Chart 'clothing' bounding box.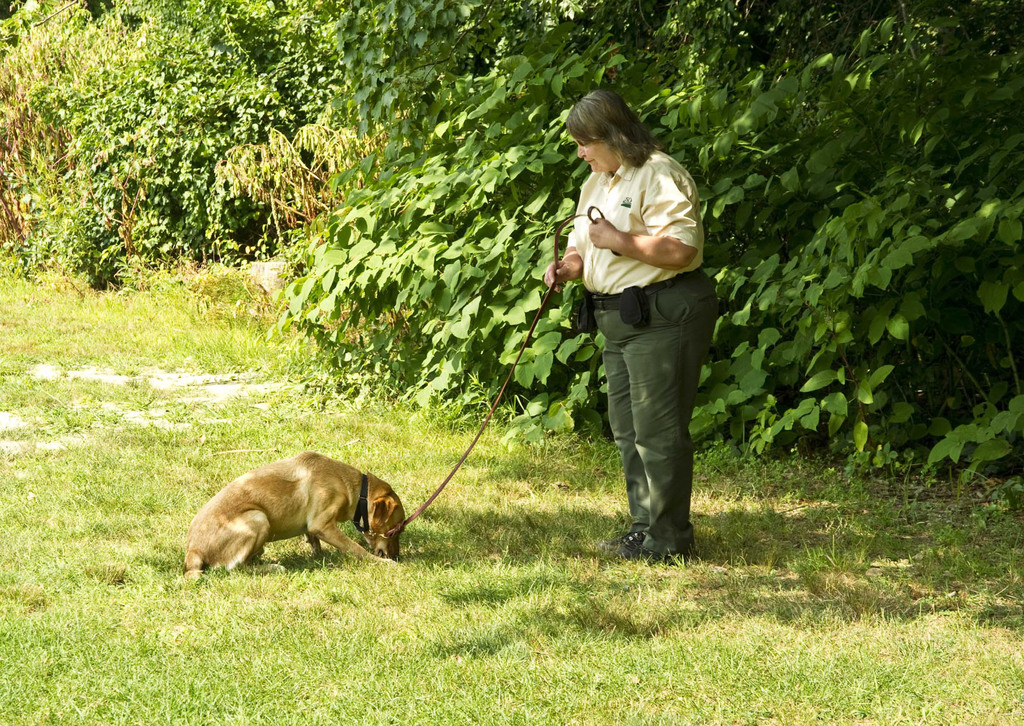
Charted: (547,106,721,536).
